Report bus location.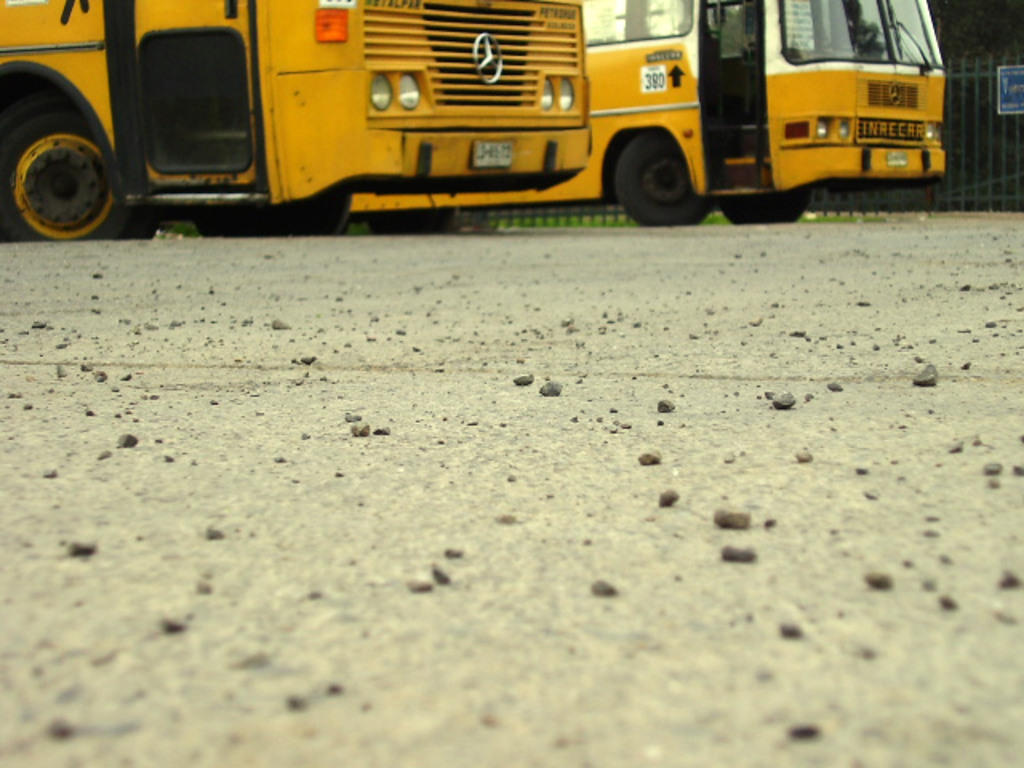
Report: rect(190, 0, 952, 229).
